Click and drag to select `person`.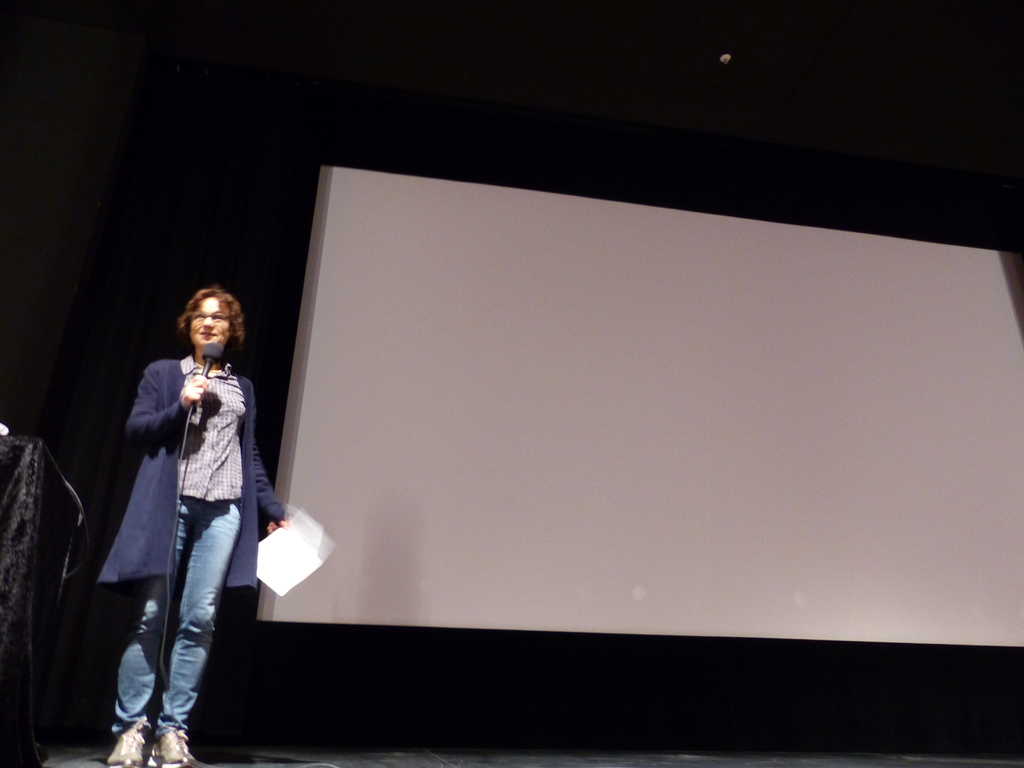
Selection: bbox=(107, 265, 268, 747).
